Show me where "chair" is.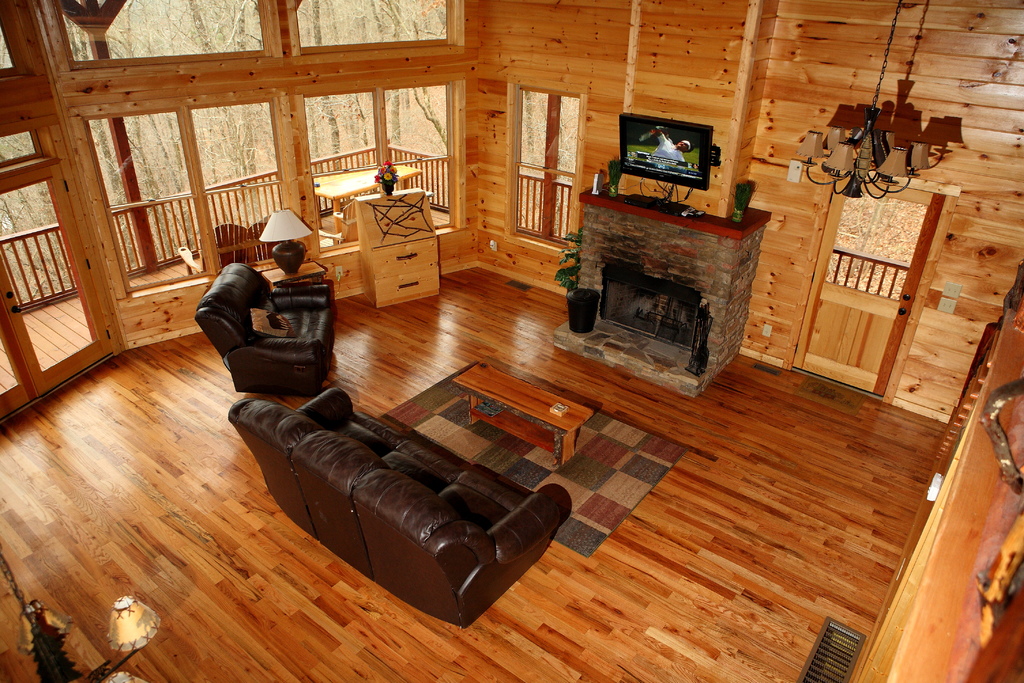
"chair" is at [left=177, top=220, right=252, bottom=277].
